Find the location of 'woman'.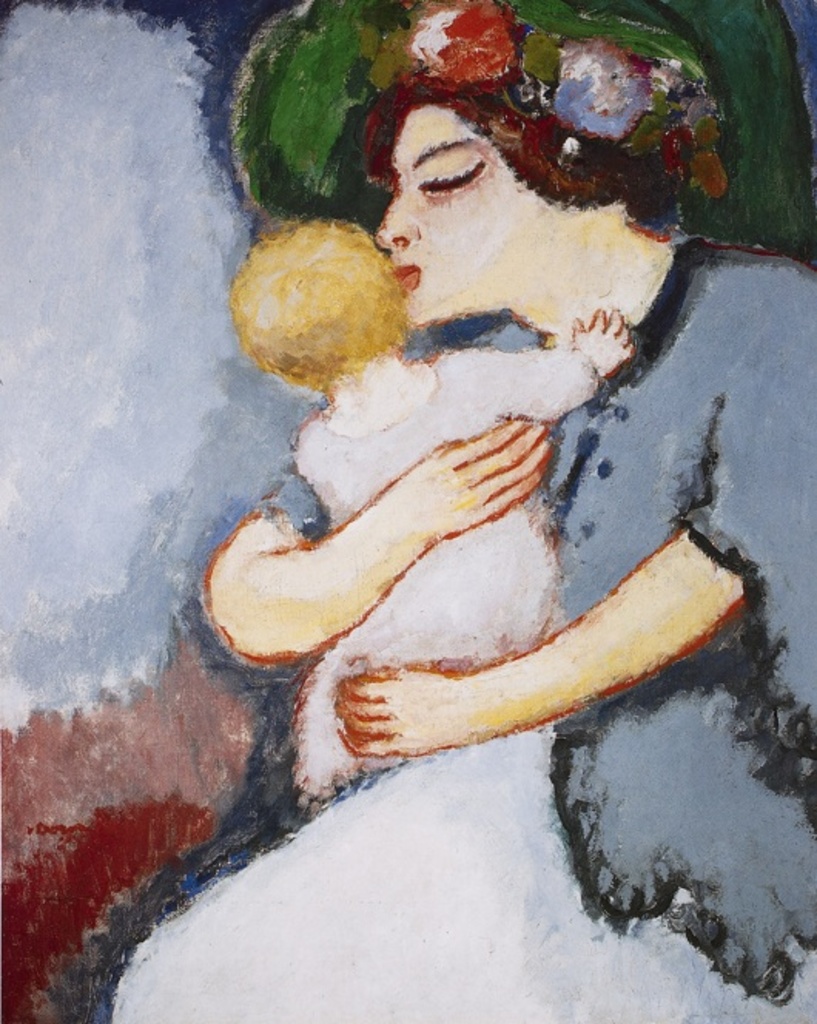
Location: <box>133,2,783,922</box>.
